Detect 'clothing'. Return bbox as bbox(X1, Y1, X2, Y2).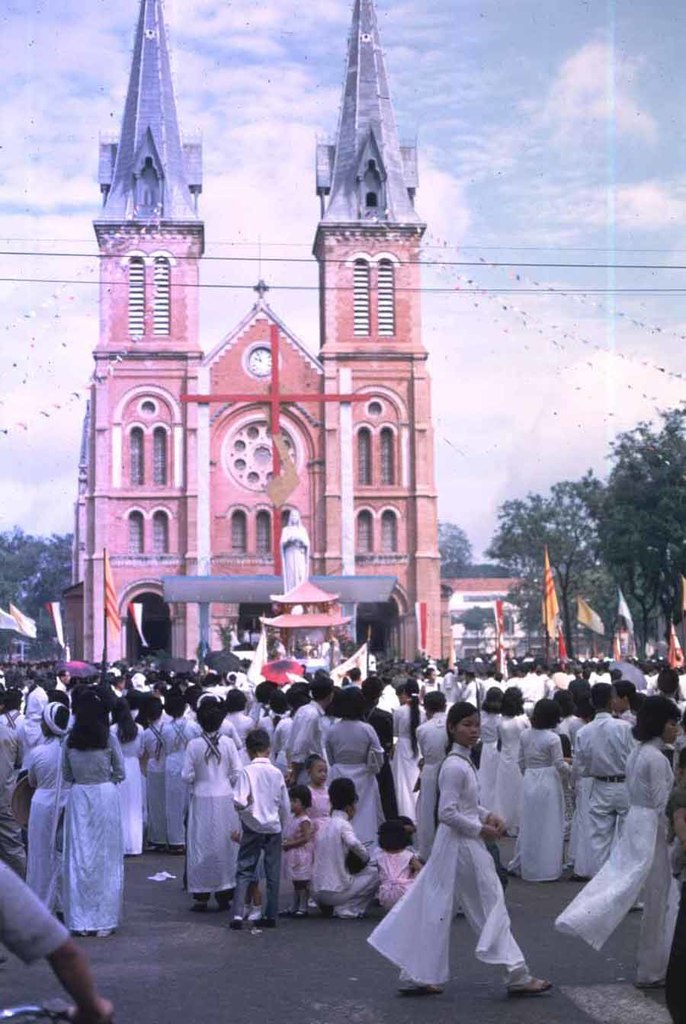
bbox(132, 721, 181, 844).
